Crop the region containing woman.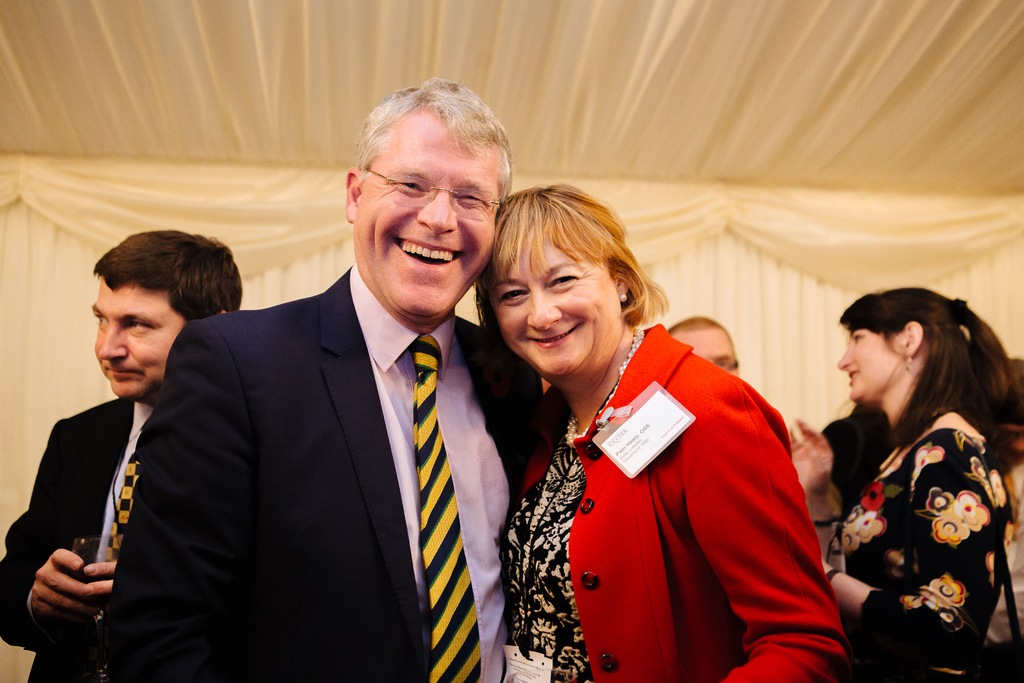
Crop region: (x1=788, y1=292, x2=1023, y2=682).
